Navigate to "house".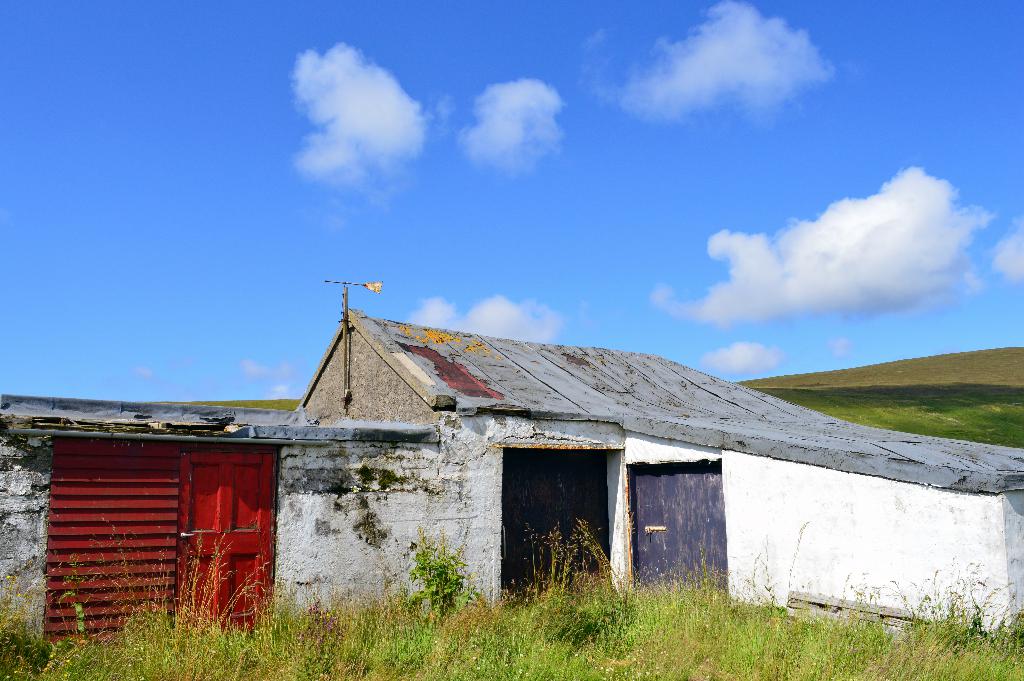
Navigation target: detection(0, 279, 1023, 646).
